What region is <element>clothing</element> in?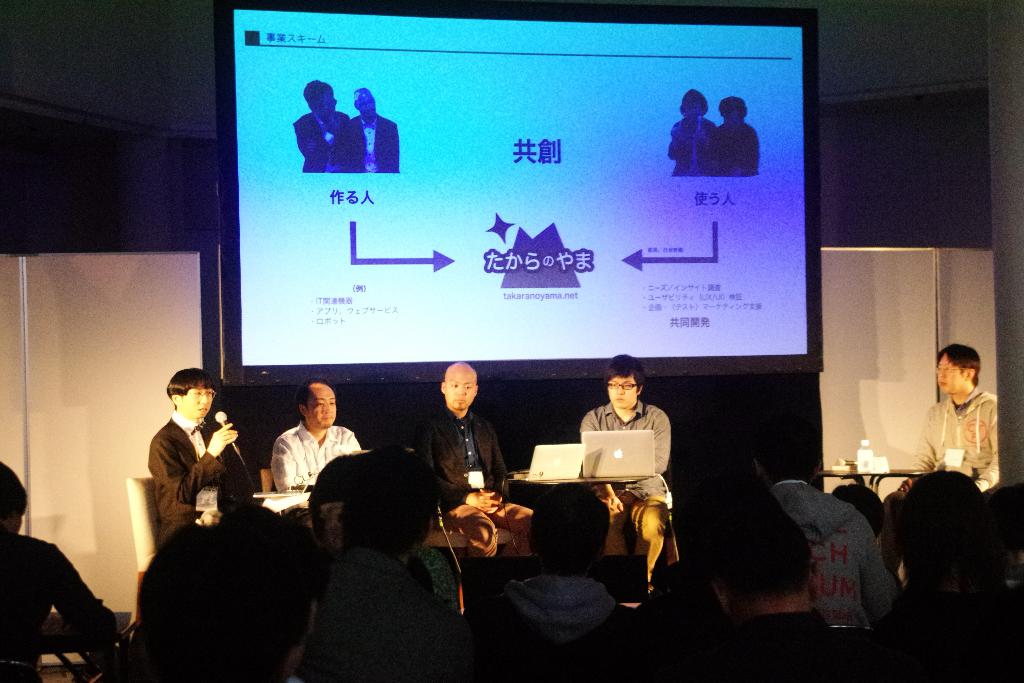
detection(660, 115, 716, 176).
